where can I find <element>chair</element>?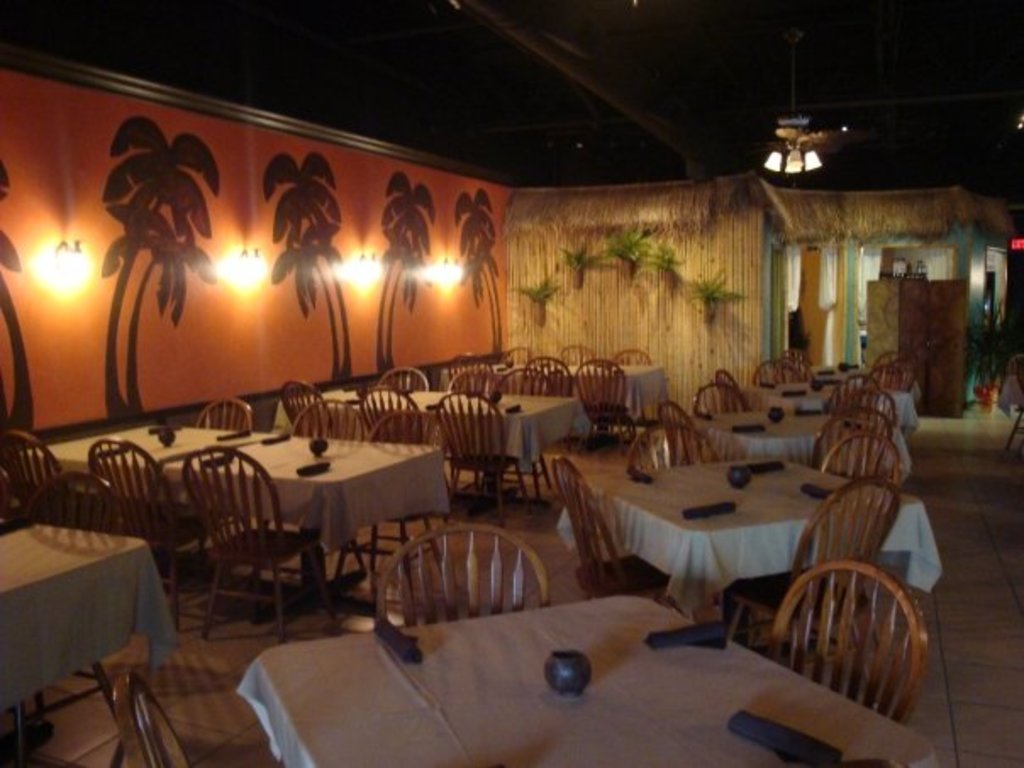
You can find it at 753:361:797:385.
